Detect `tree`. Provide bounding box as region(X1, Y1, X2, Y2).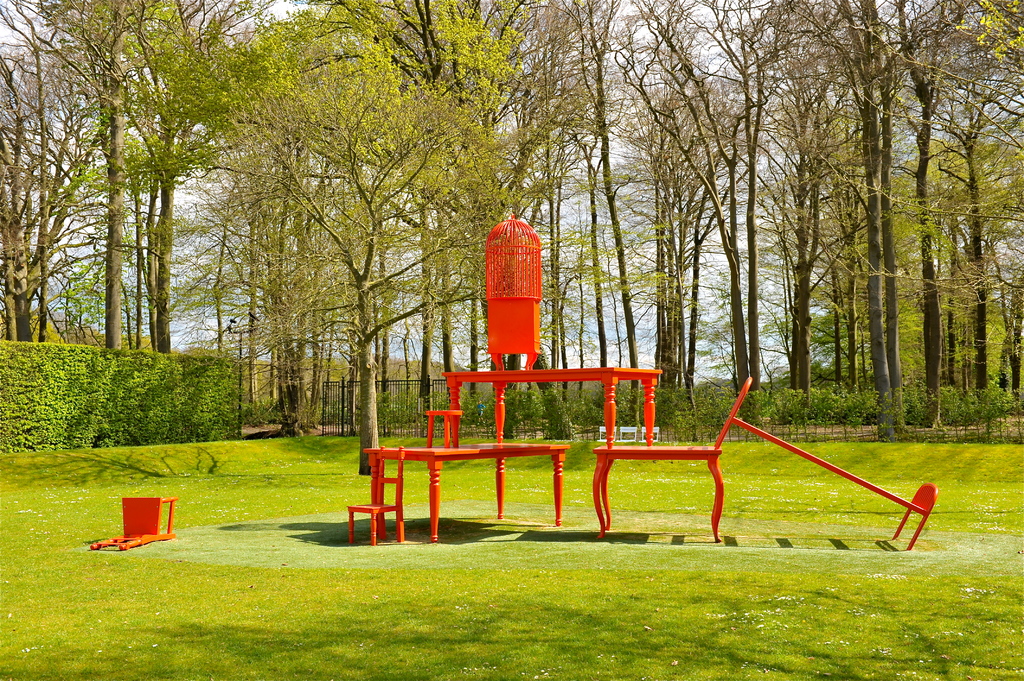
region(813, 124, 1023, 395).
